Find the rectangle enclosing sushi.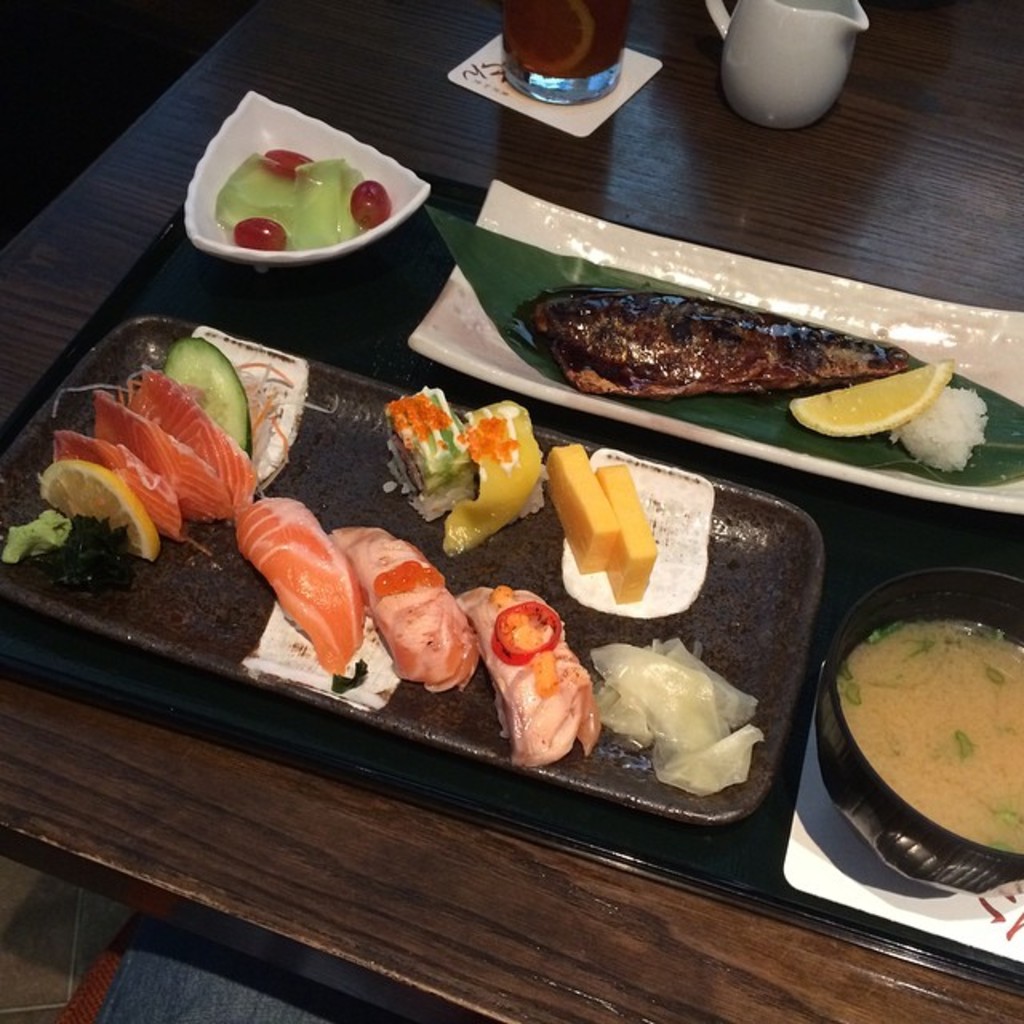
l=333, t=528, r=482, b=686.
